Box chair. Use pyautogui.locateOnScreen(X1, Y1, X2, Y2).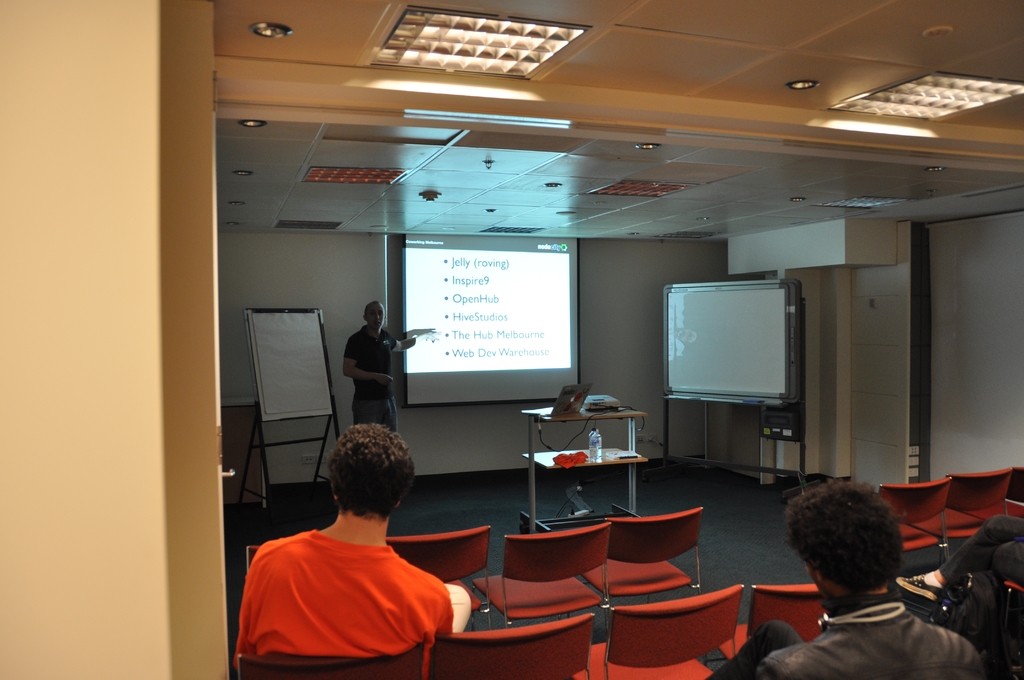
pyautogui.locateOnScreen(1000, 579, 1023, 676).
